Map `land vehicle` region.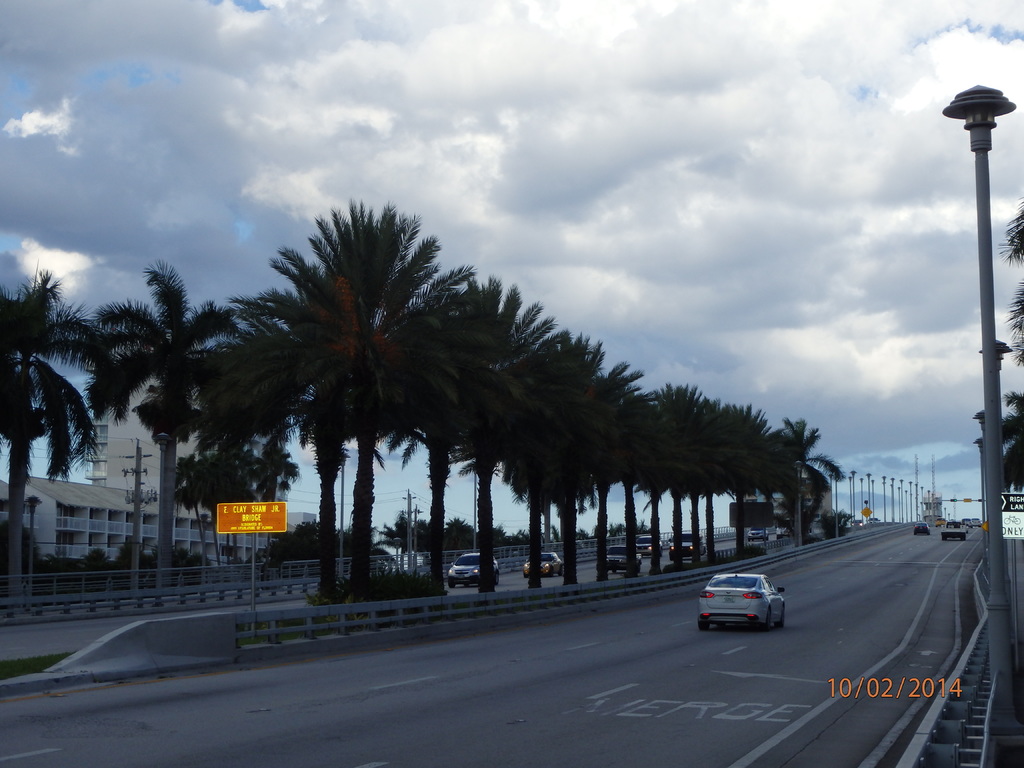
Mapped to bbox=(952, 521, 956, 525).
